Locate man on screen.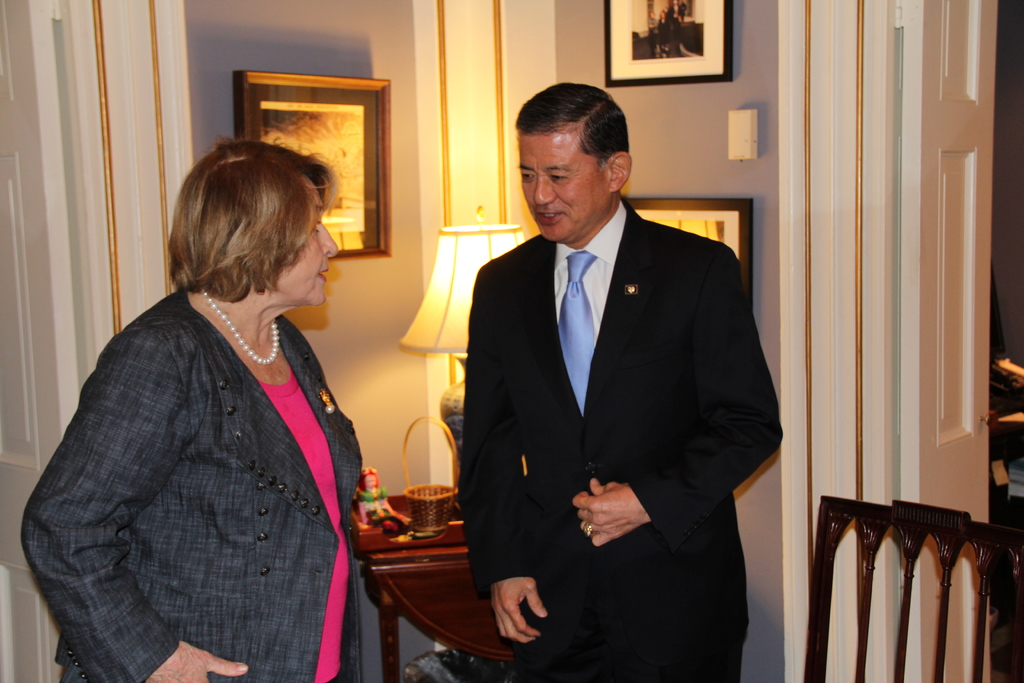
On screen at x1=433, y1=85, x2=771, y2=656.
